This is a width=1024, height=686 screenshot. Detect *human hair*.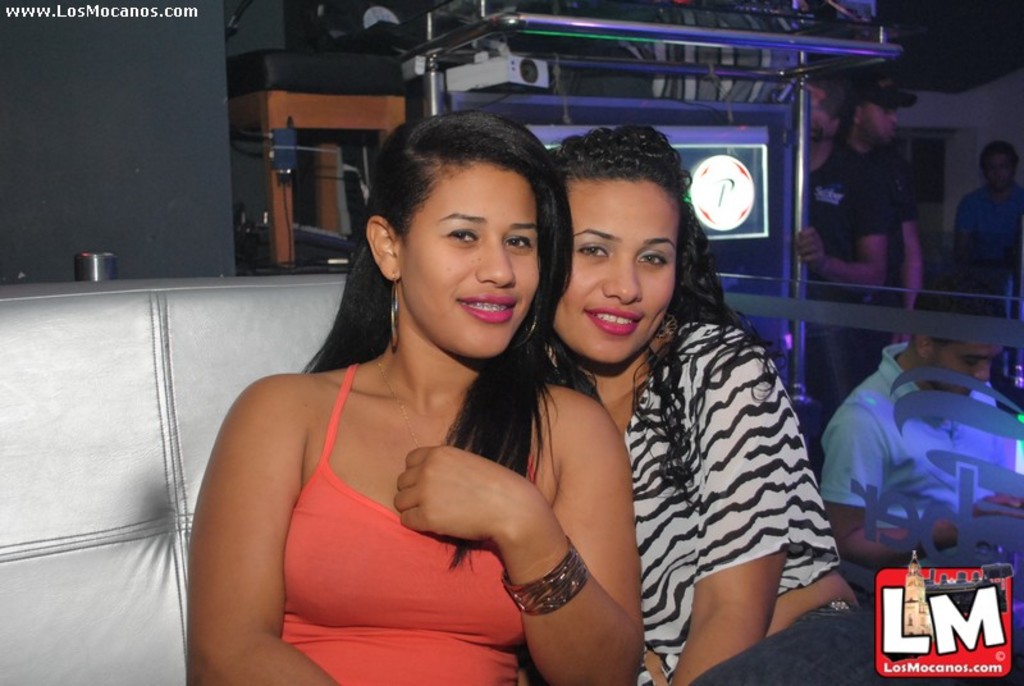
(980, 140, 1021, 165).
